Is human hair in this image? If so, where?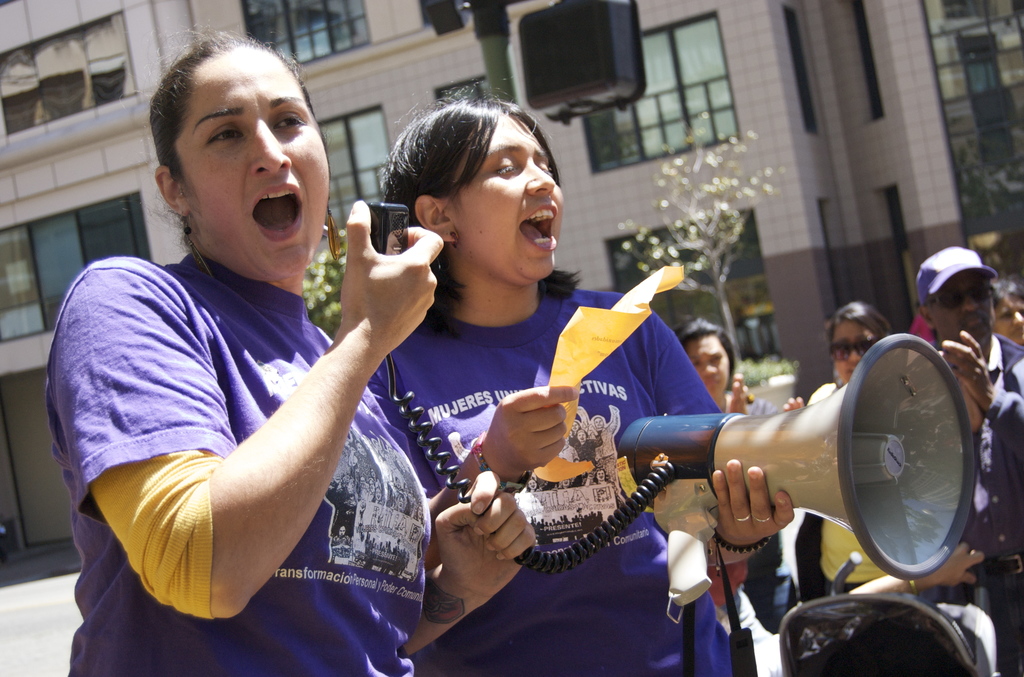
Yes, at box(380, 79, 562, 315).
